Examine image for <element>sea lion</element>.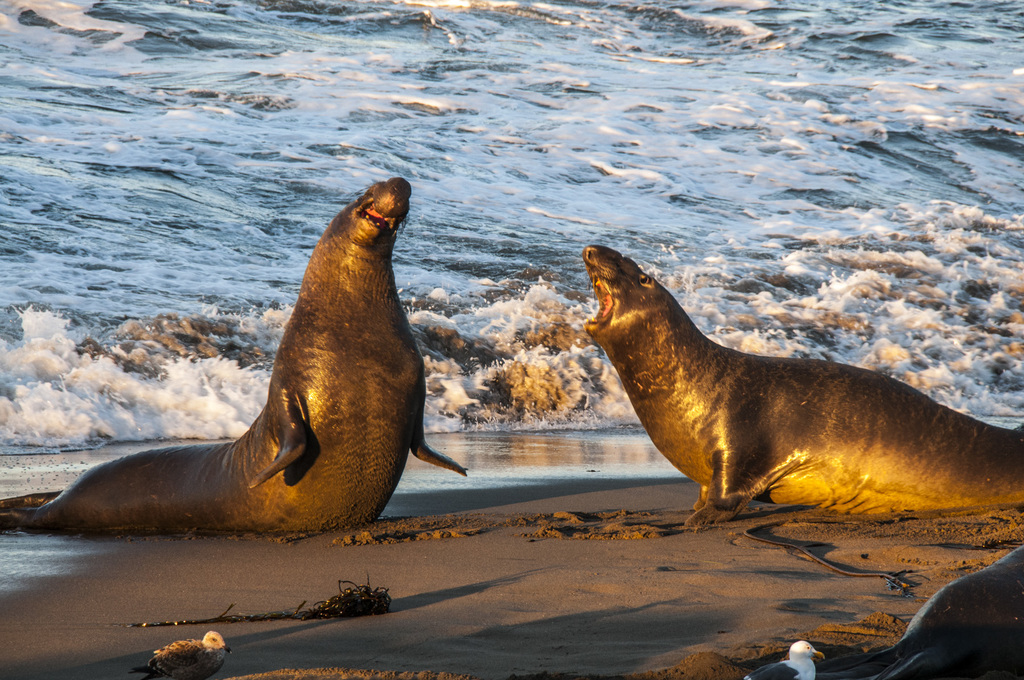
Examination result: [left=724, top=543, right=1023, bottom=679].
